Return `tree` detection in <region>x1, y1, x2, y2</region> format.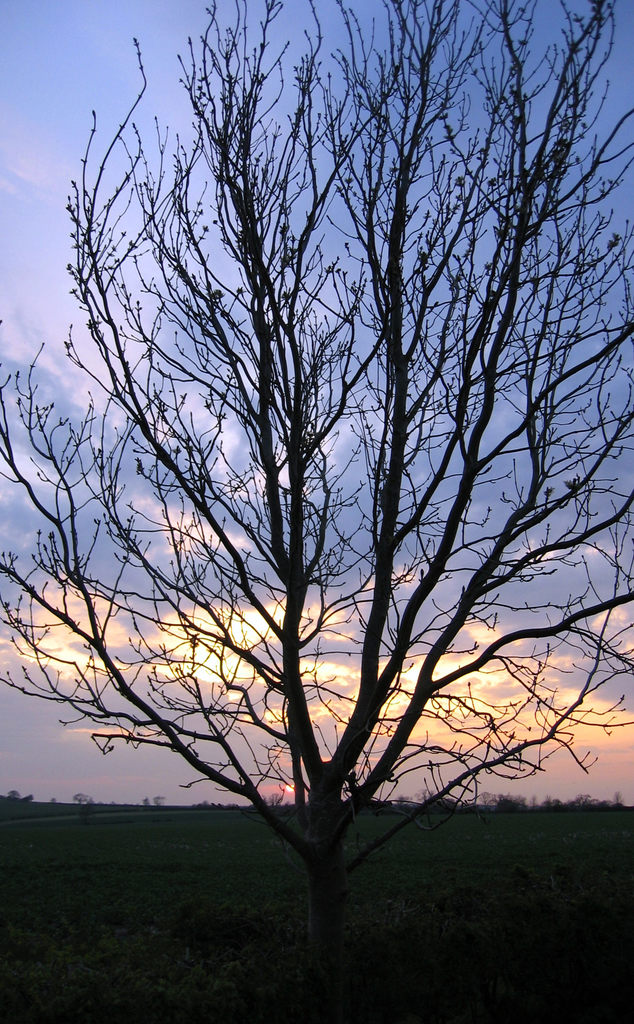
<region>16, 31, 617, 912</region>.
